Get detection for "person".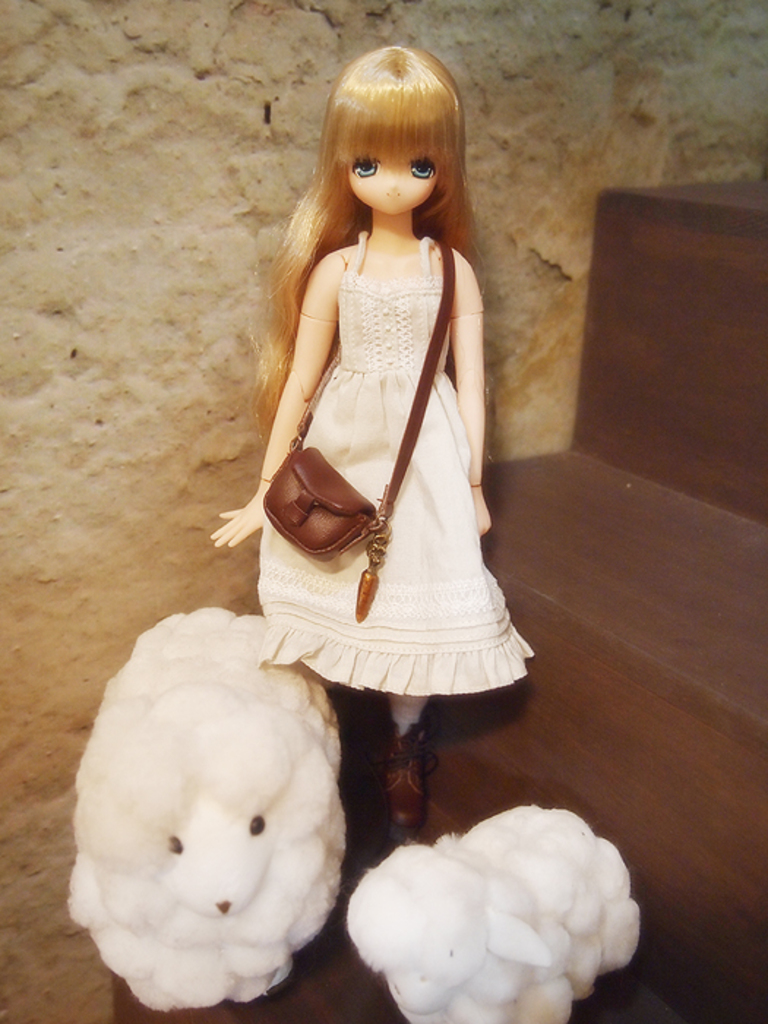
Detection: bbox(228, 15, 519, 774).
